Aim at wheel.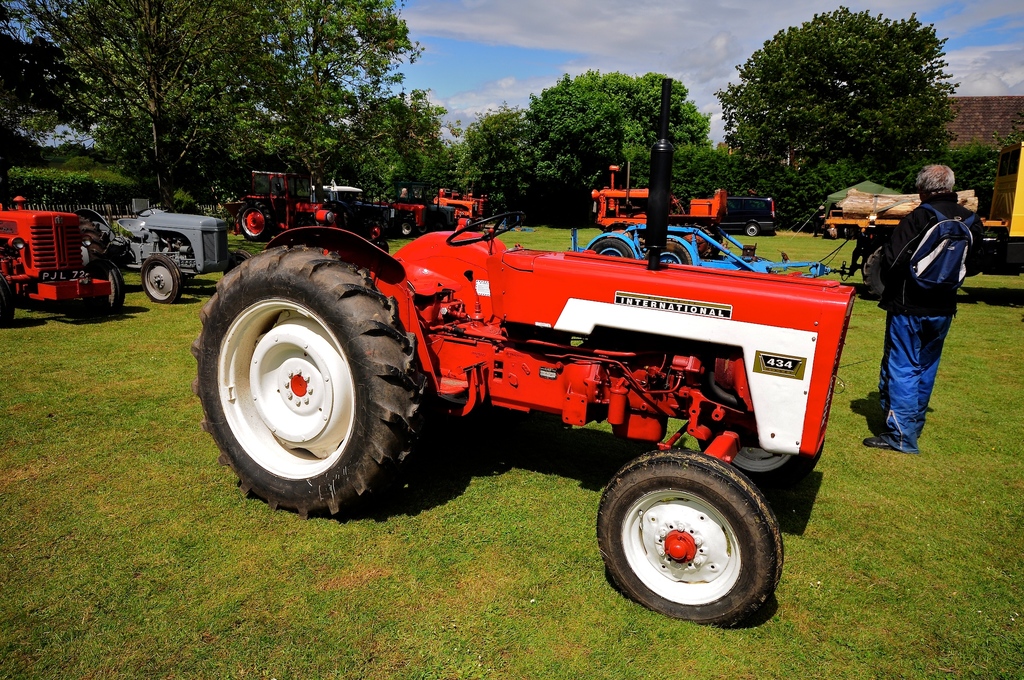
Aimed at locate(745, 222, 758, 236).
